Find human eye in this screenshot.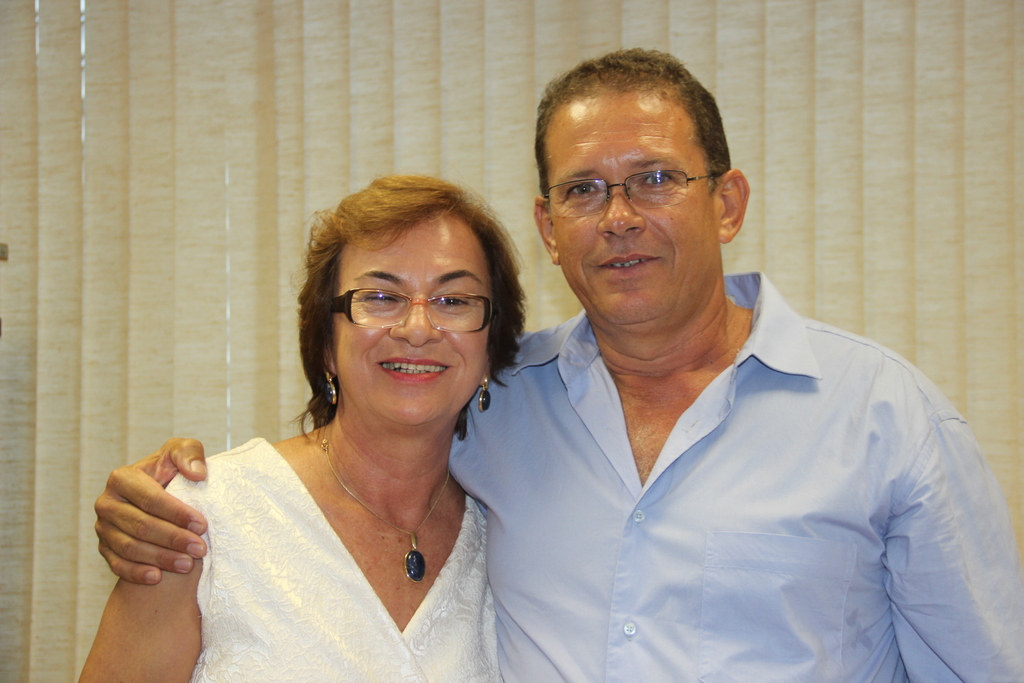
The bounding box for human eye is bbox=[640, 167, 678, 189].
